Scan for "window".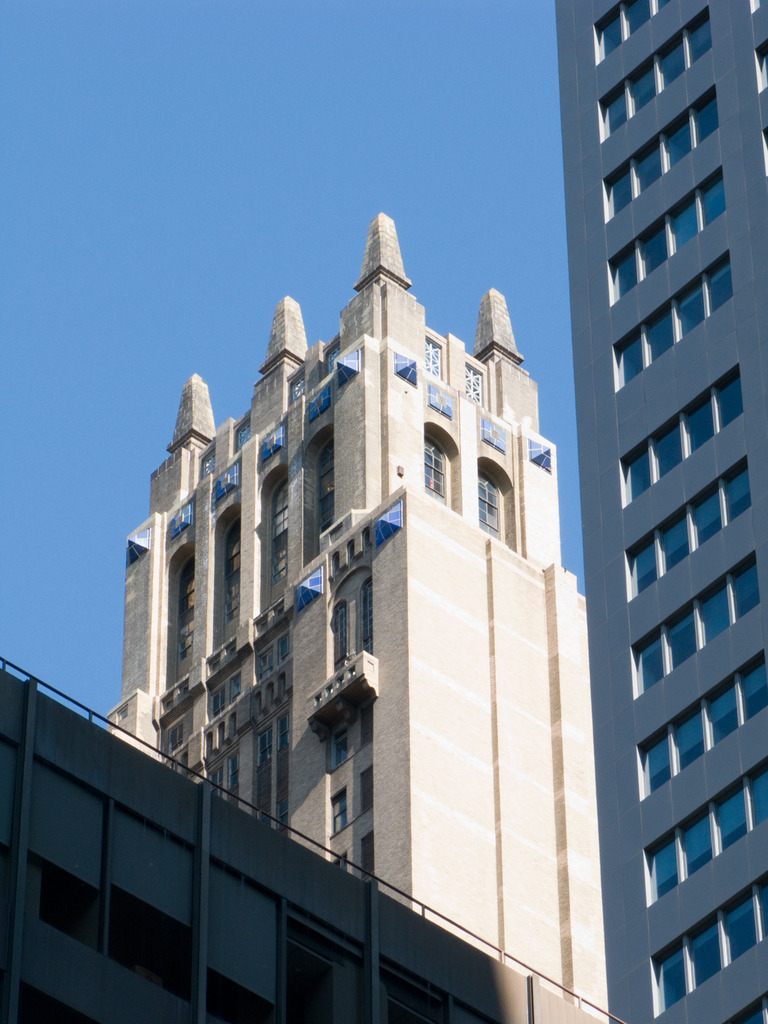
Scan result: box=[213, 687, 227, 717].
